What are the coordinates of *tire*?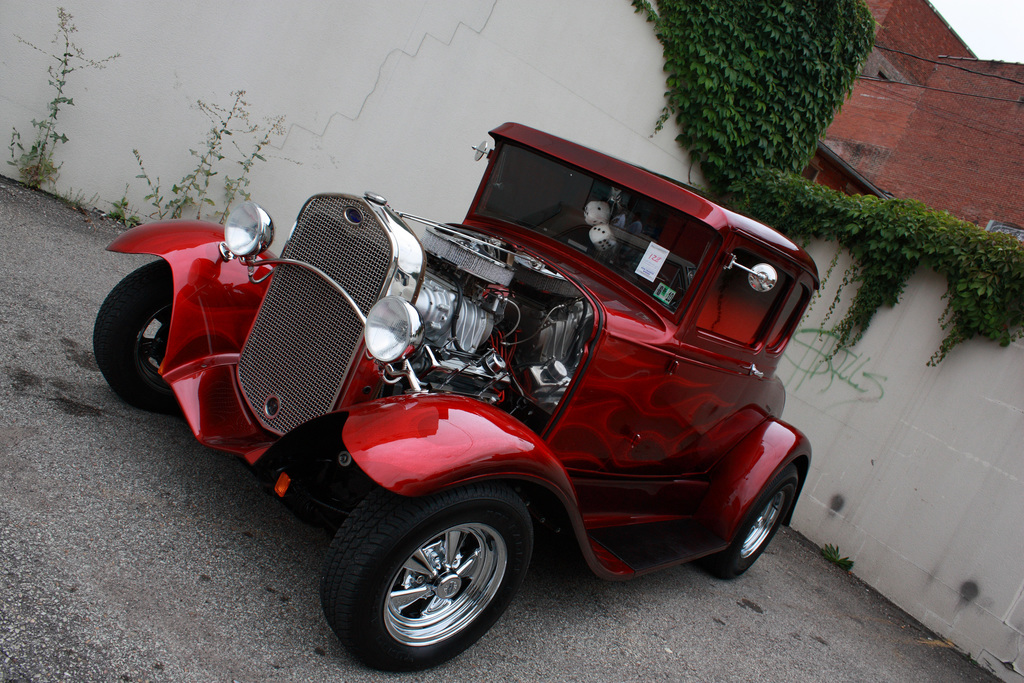
BBox(328, 495, 533, 659).
